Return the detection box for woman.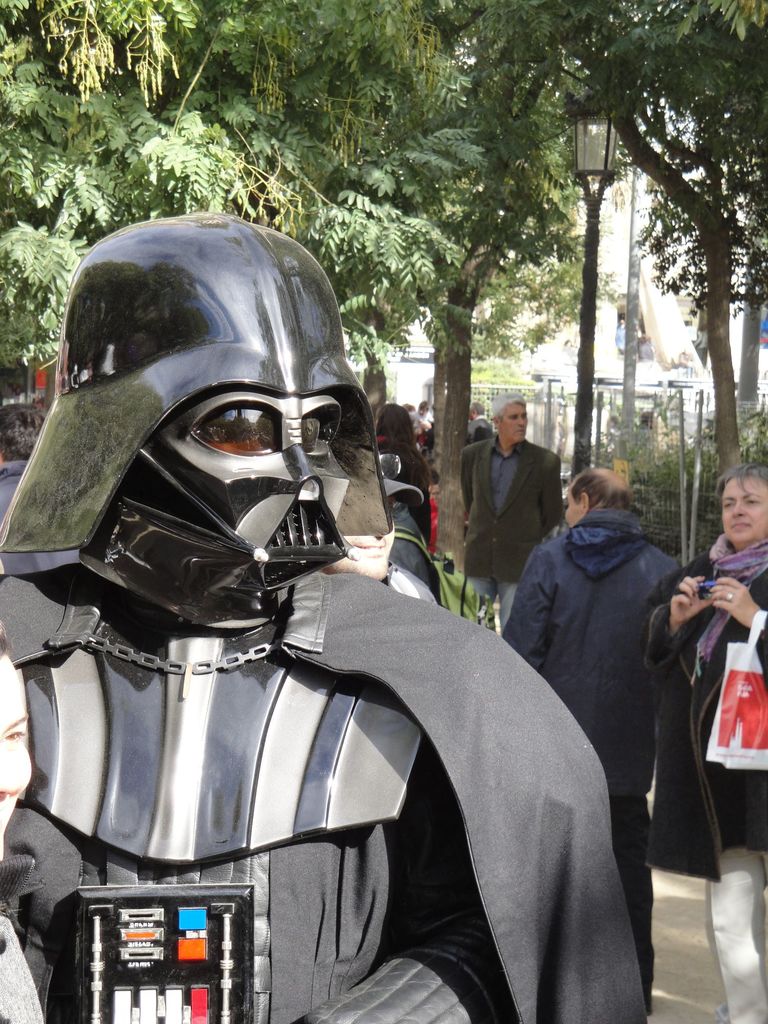
(x1=0, y1=624, x2=49, y2=1023).
